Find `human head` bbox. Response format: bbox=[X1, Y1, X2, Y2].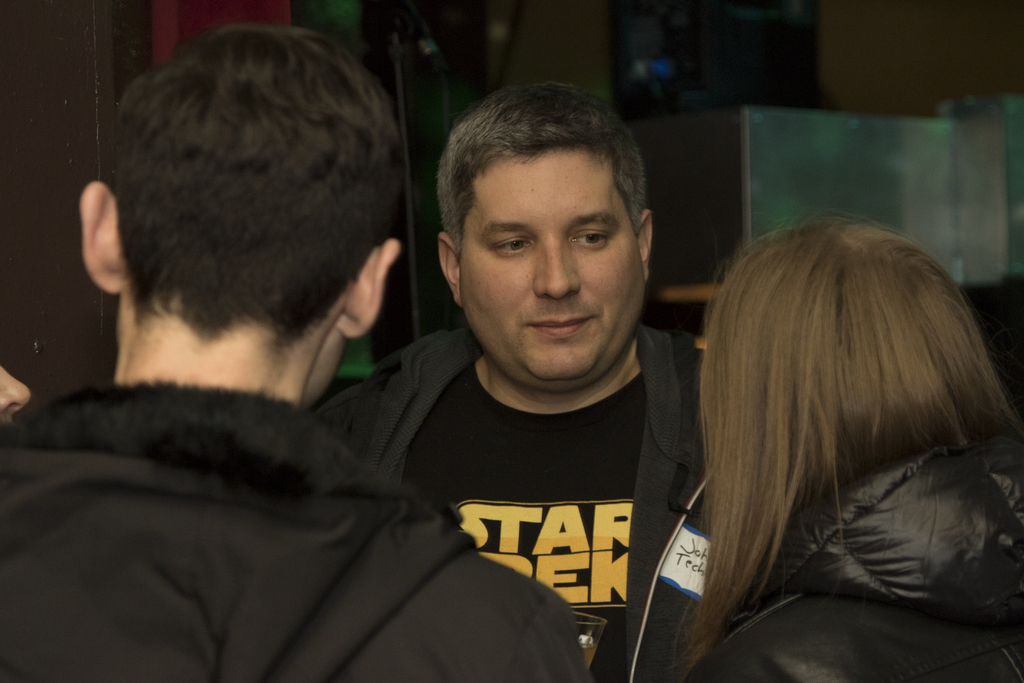
bbox=[695, 219, 1007, 530].
